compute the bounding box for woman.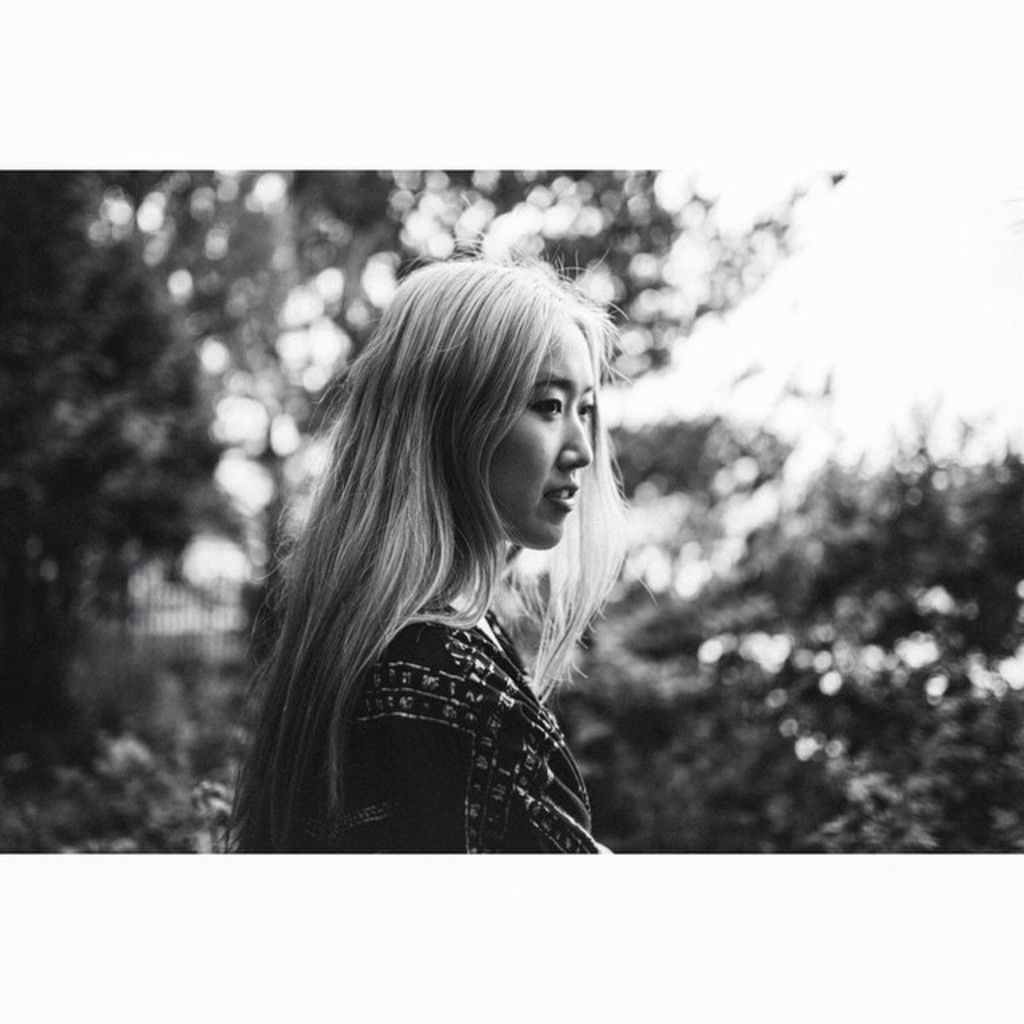
x1=218, y1=222, x2=637, y2=853.
